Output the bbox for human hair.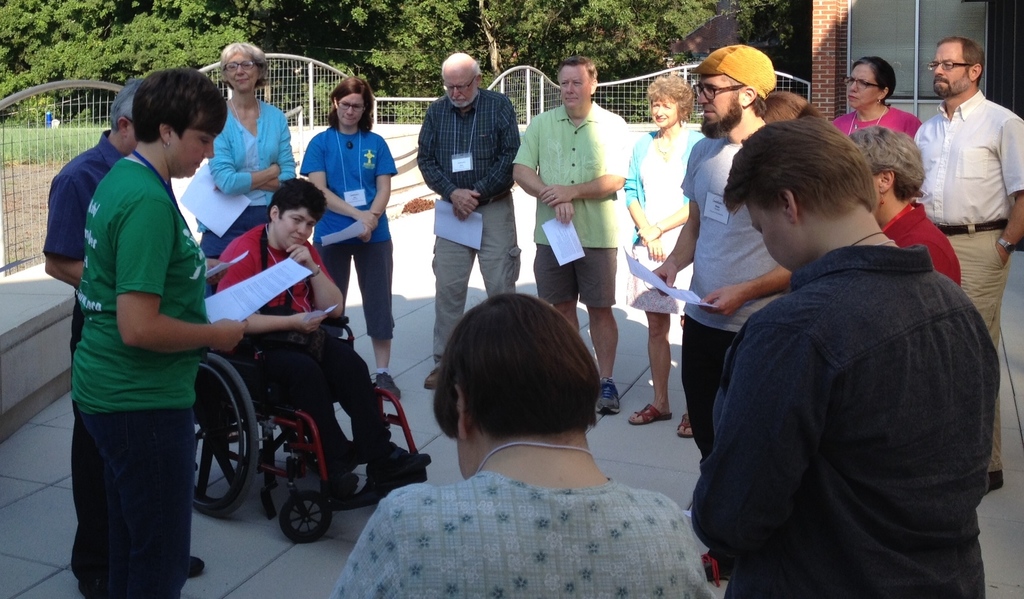
bbox=(852, 53, 899, 106).
